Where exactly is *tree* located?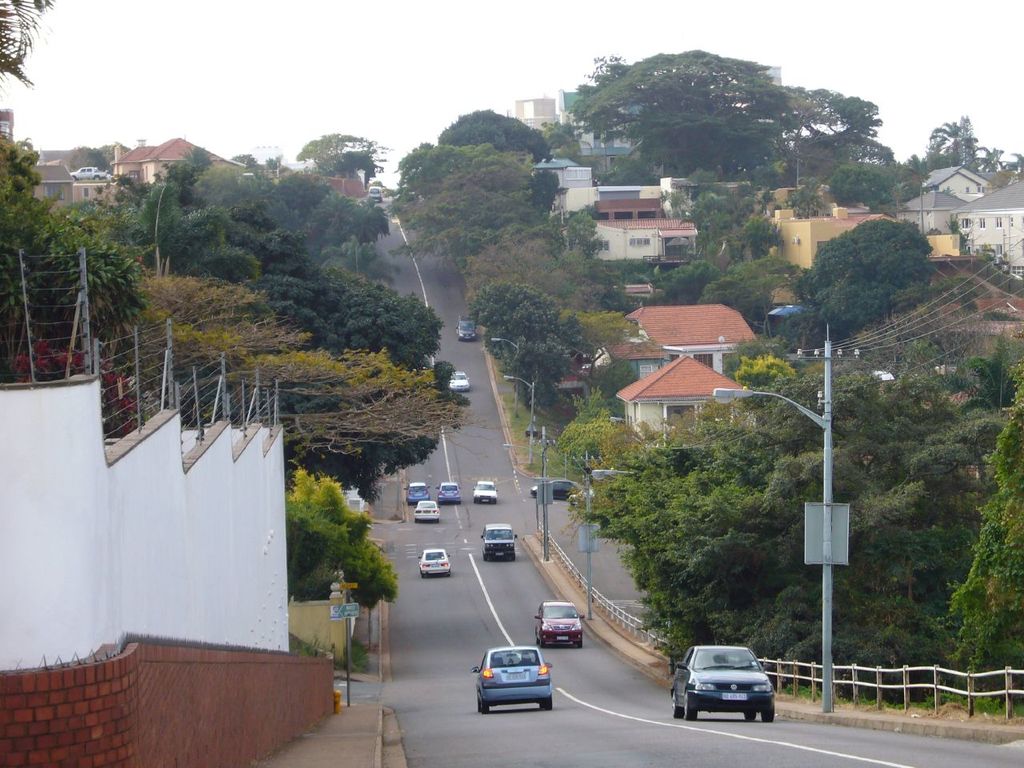
Its bounding box is (1007, 148, 1023, 175).
